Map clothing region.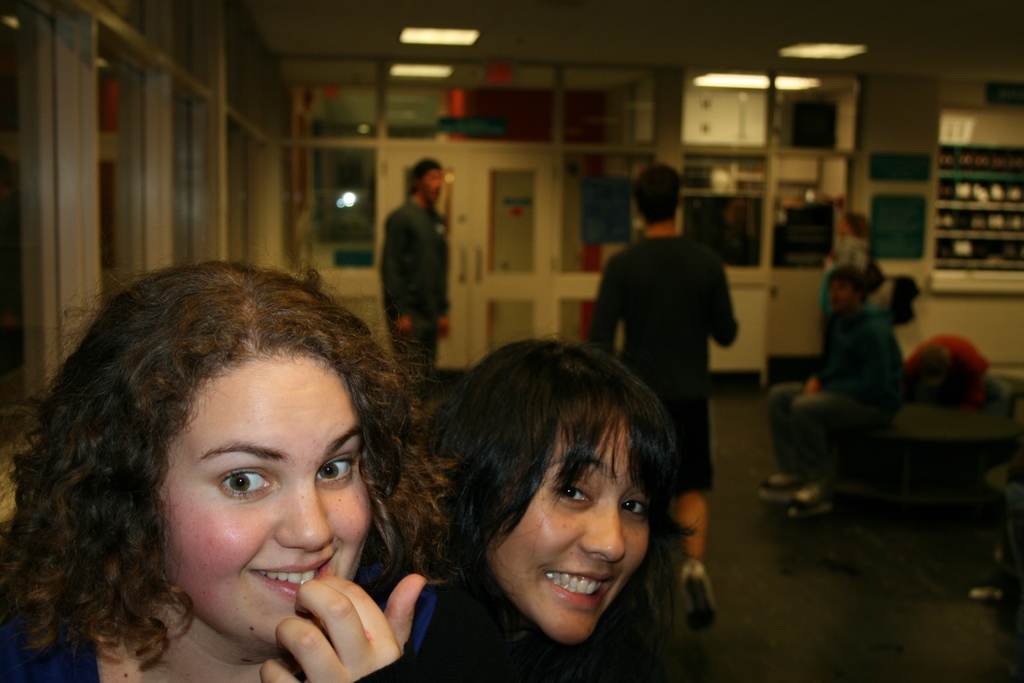
Mapped to left=0, top=595, right=142, bottom=682.
